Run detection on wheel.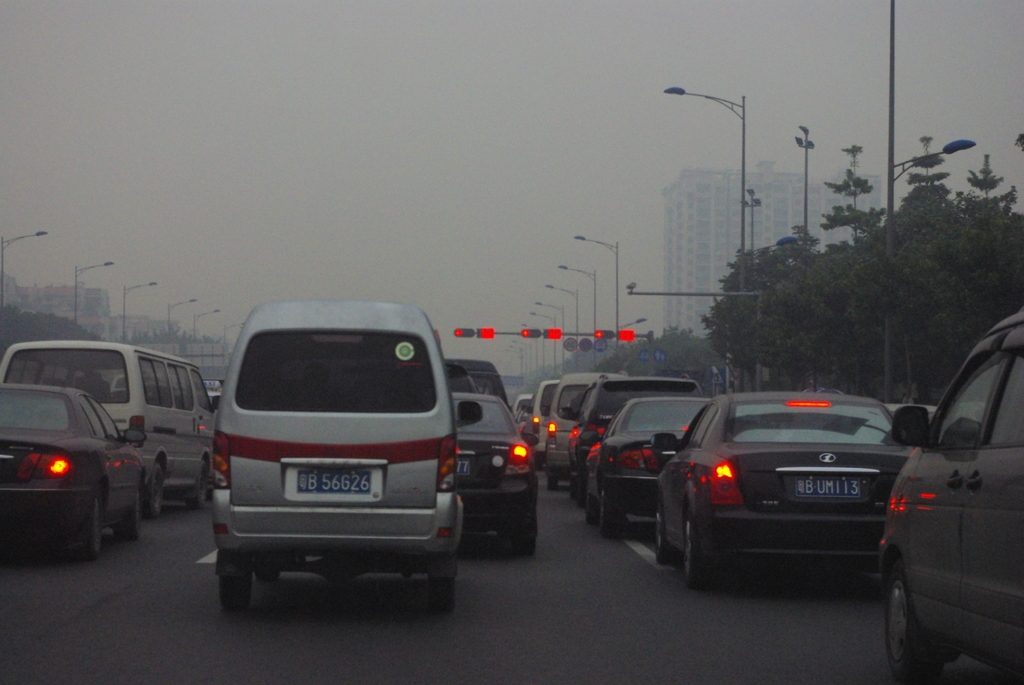
Result: <bbox>147, 465, 166, 520</bbox>.
